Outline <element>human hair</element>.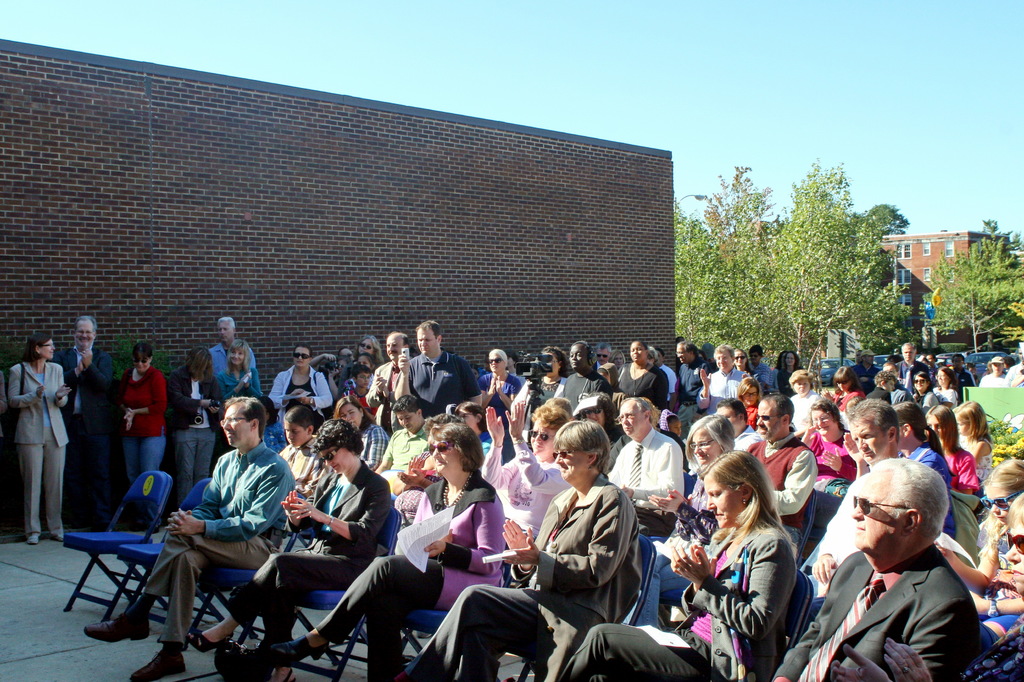
Outline: (810,399,837,424).
